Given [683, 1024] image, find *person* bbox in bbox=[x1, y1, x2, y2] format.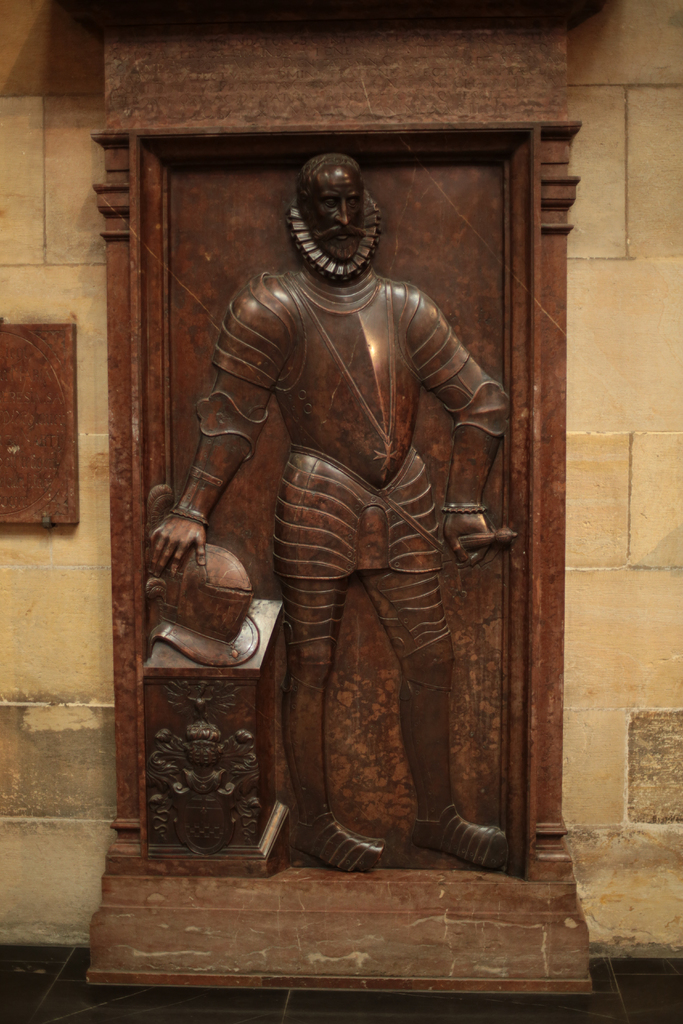
bbox=[180, 197, 556, 926].
